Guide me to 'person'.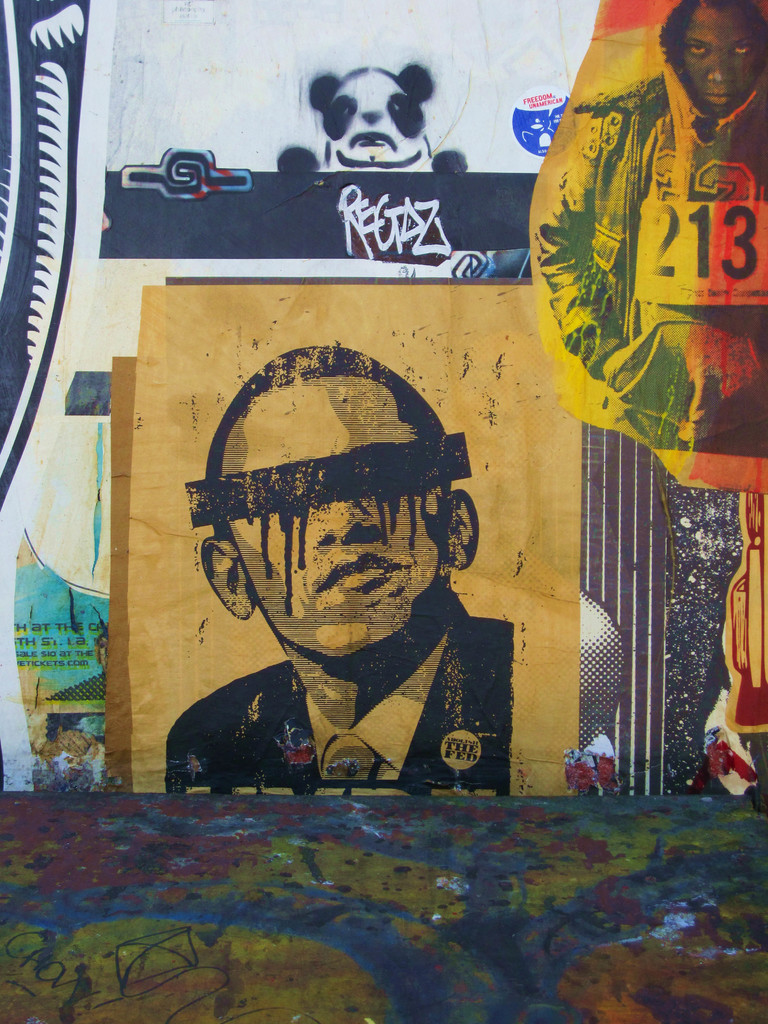
Guidance: (534,0,767,447).
